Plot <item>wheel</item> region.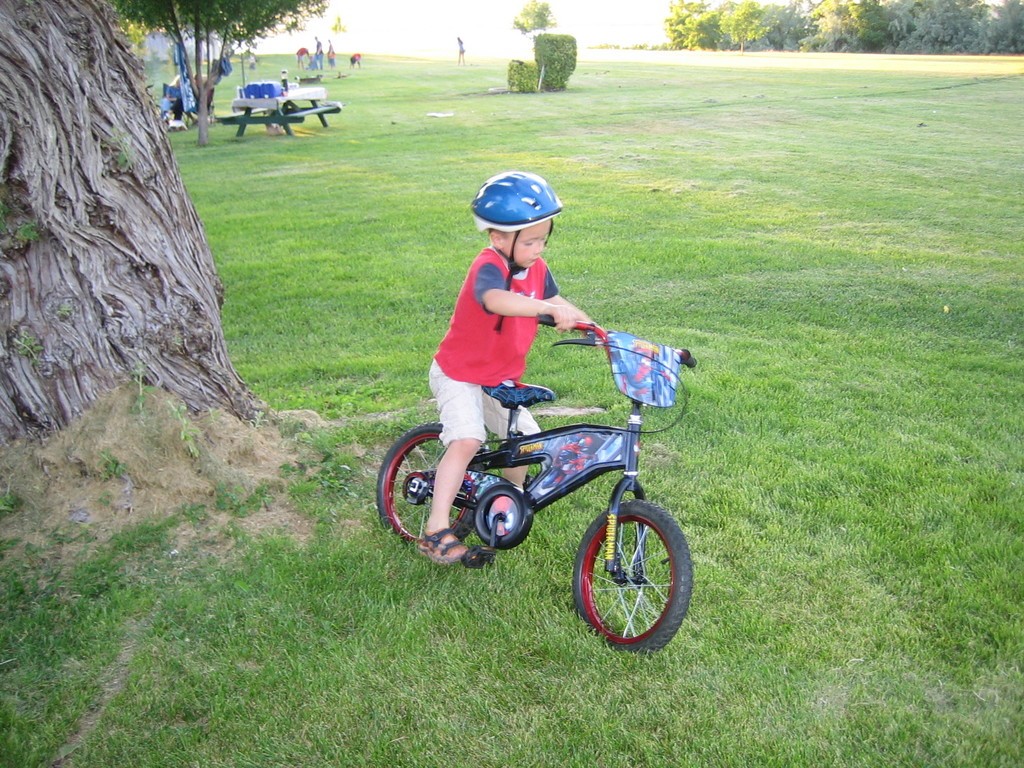
Plotted at BBox(574, 508, 678, 652).
